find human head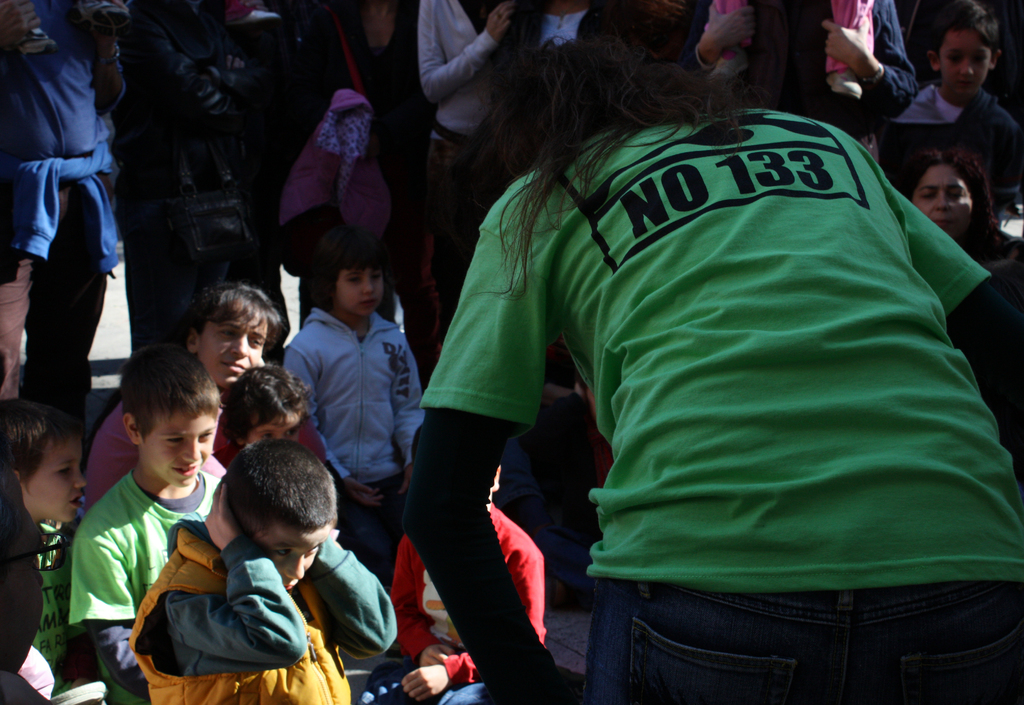
(479,26,719,169)
